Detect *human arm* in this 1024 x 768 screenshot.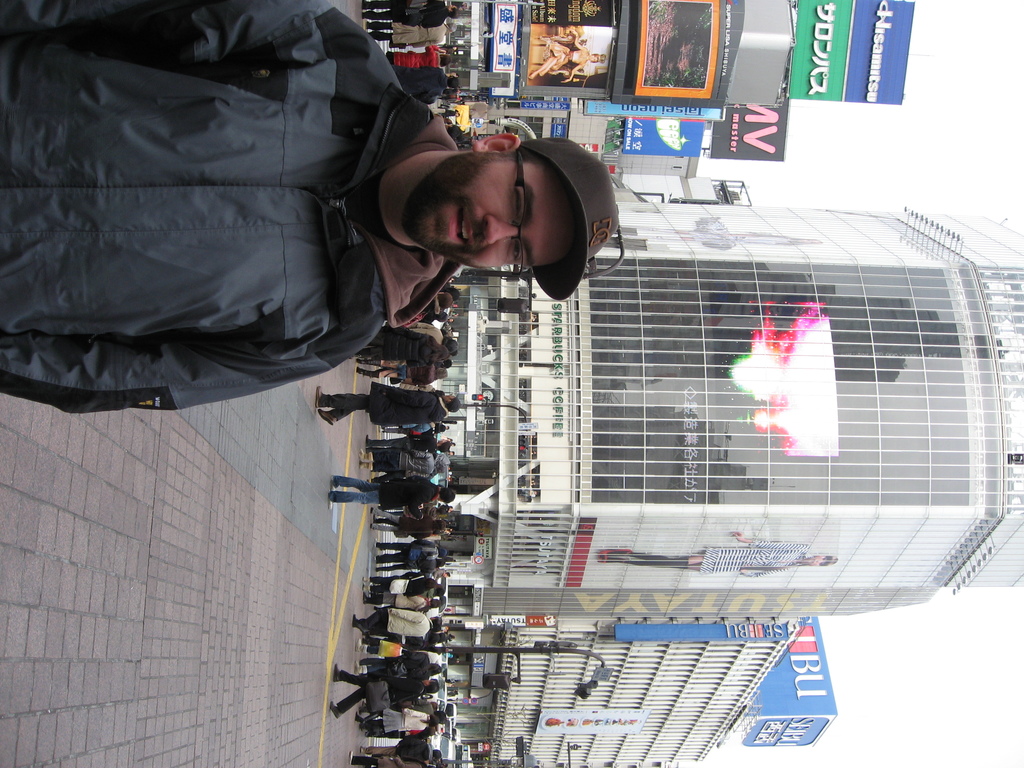
Detection: x1=399 y1=642 x2=422 y2=647.
